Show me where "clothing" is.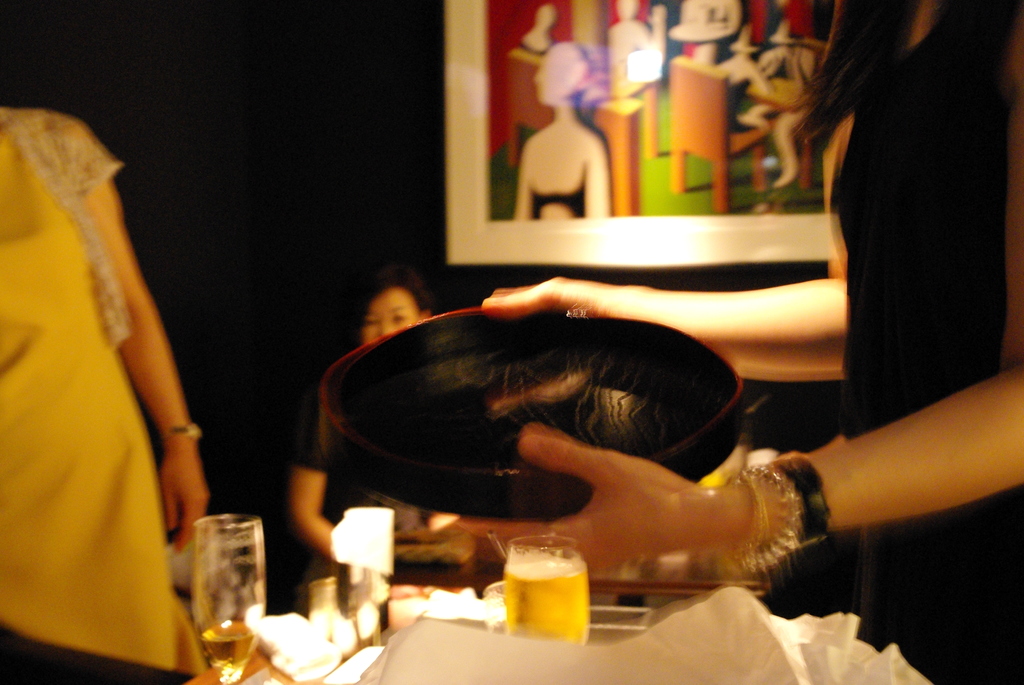
"clothing" is at BBox(829, 0, 1023, 684).
